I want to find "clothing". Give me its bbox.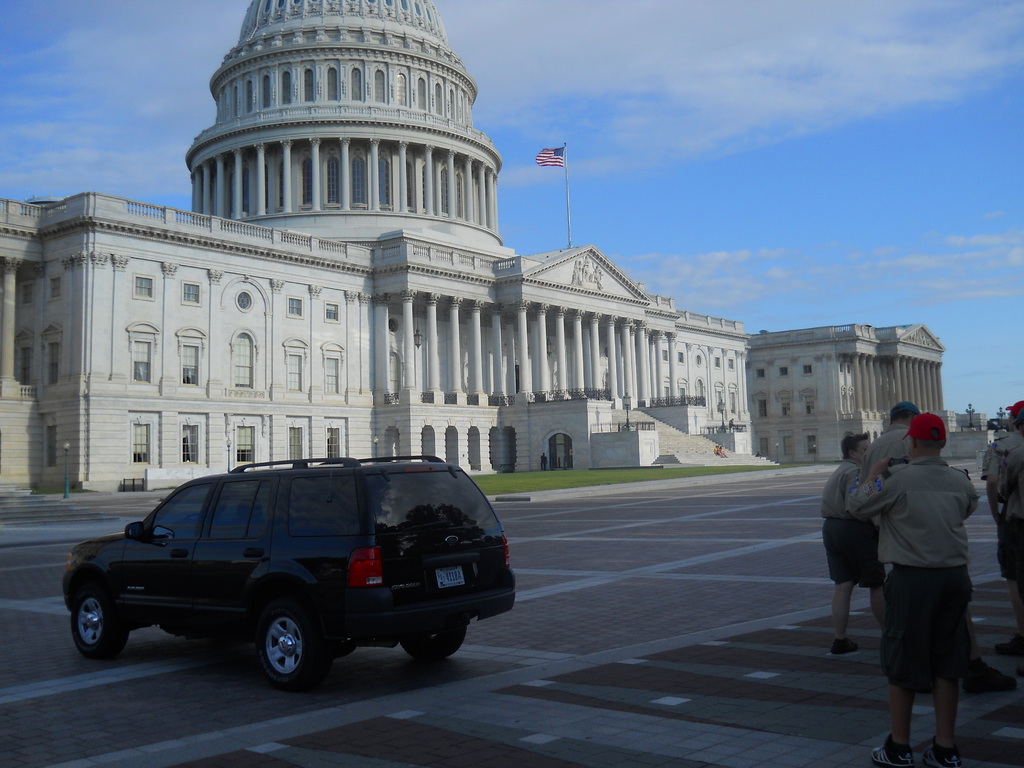
(822,458,891,579).
